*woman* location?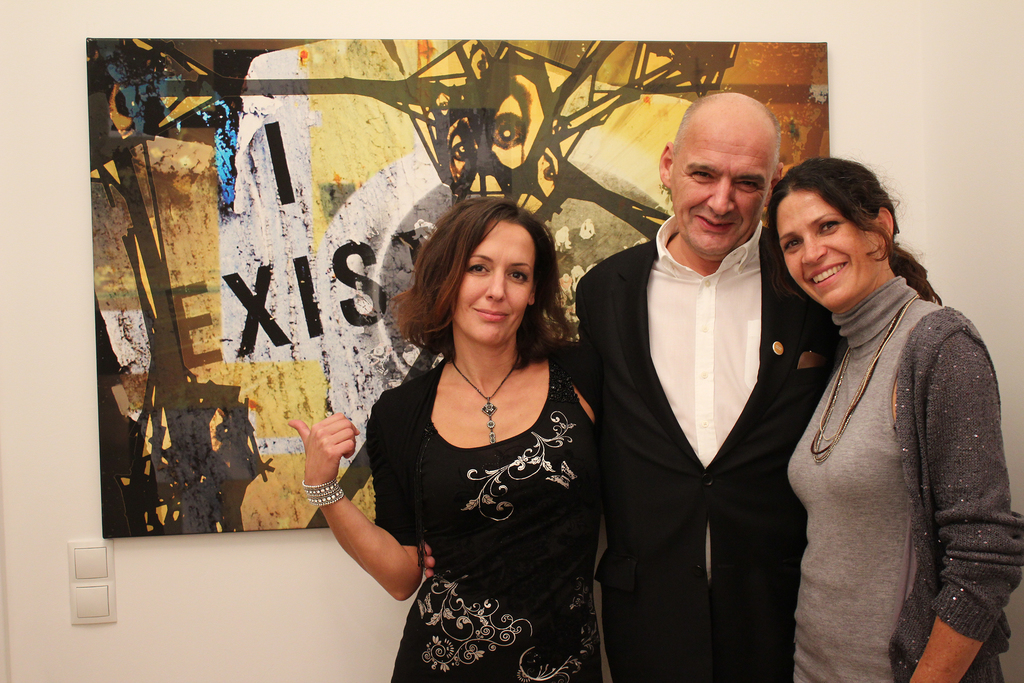
778/158/1023/682
